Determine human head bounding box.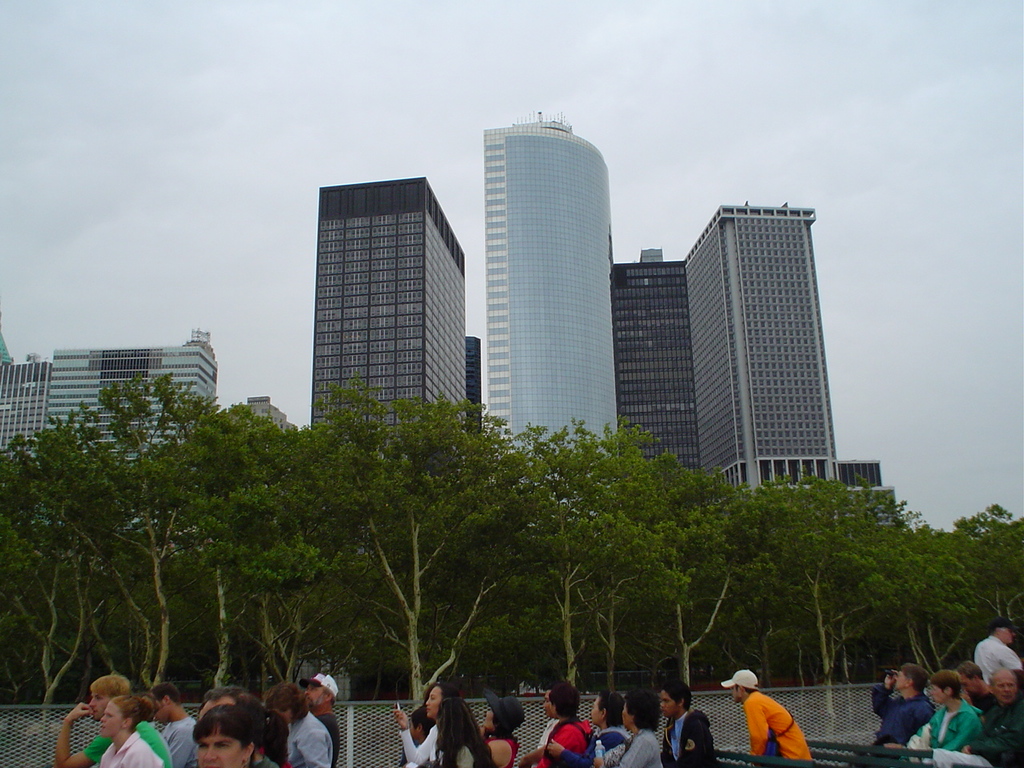
Determined: locate(190, 706, 260, 766).
